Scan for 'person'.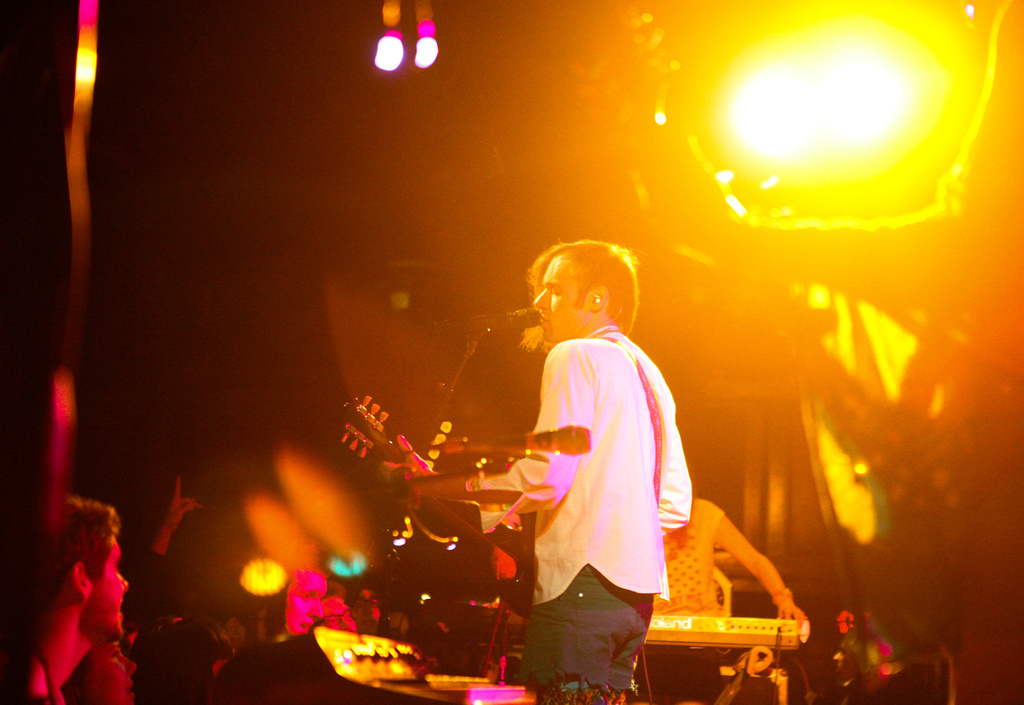
Scan result: 149:611:249:704.
